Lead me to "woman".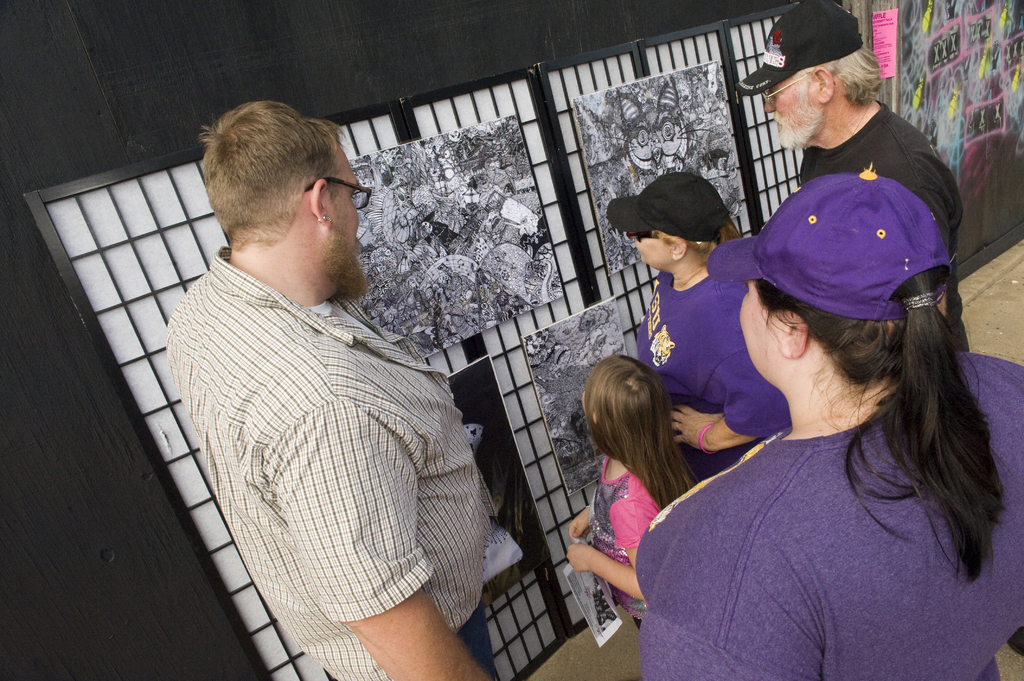
Lead to (left=620, top=134, right=1002, bottom=678).
